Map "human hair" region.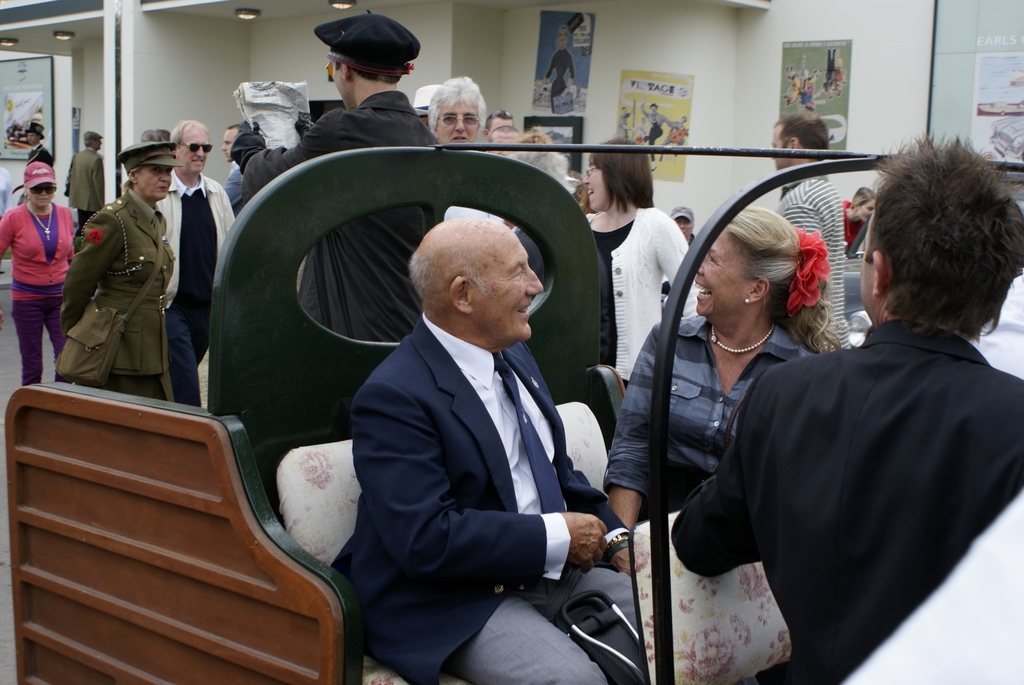
Mapped to <bbox>770, 109, 829, 160</bbox>.
